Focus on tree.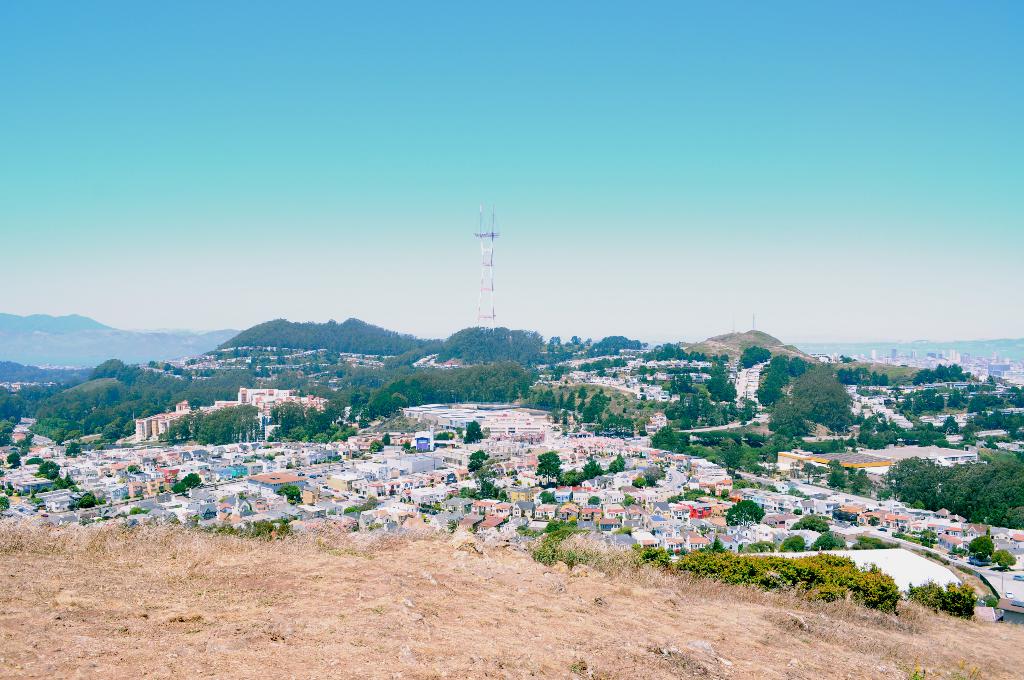
Focused at detection(840, 435, 849, 451).
